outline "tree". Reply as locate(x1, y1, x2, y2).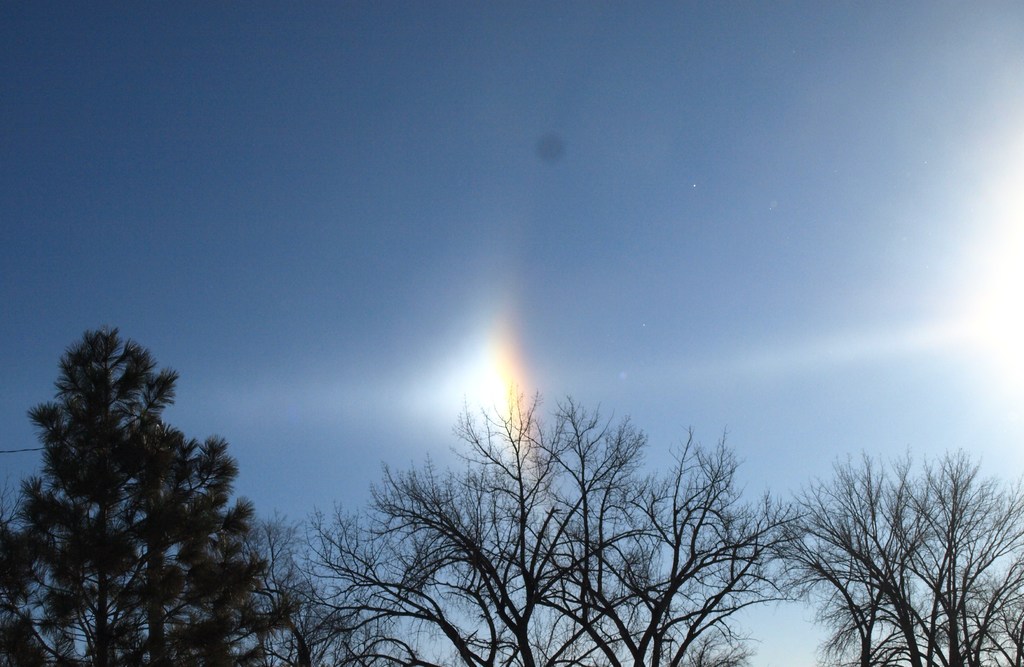
locate(241, 385, 815, 666).
